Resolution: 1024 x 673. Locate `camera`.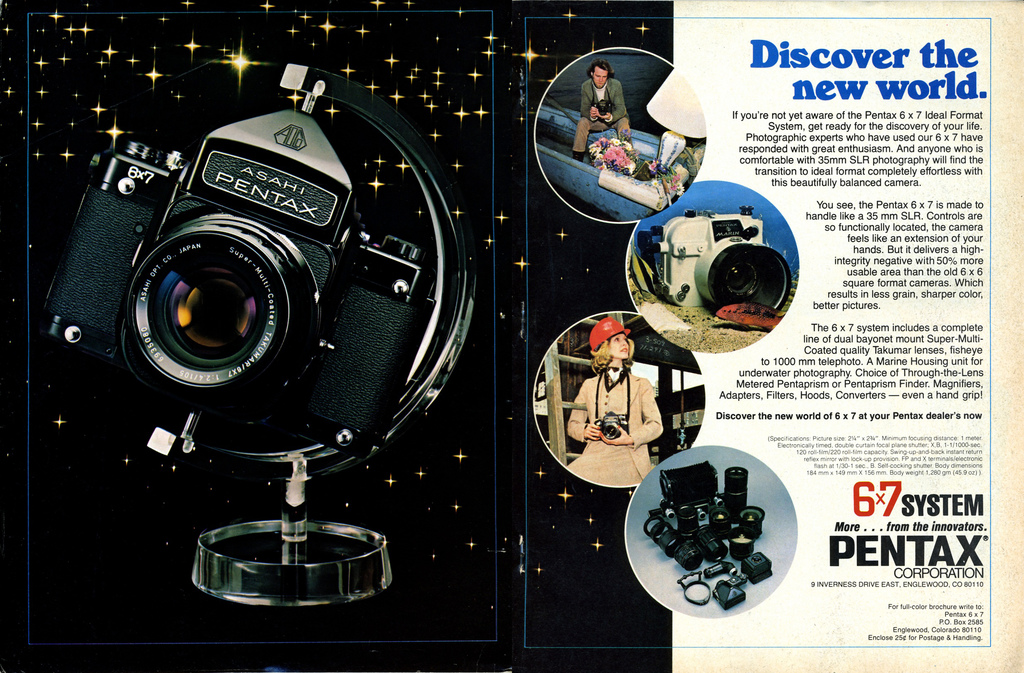
(644,205,793,320).
